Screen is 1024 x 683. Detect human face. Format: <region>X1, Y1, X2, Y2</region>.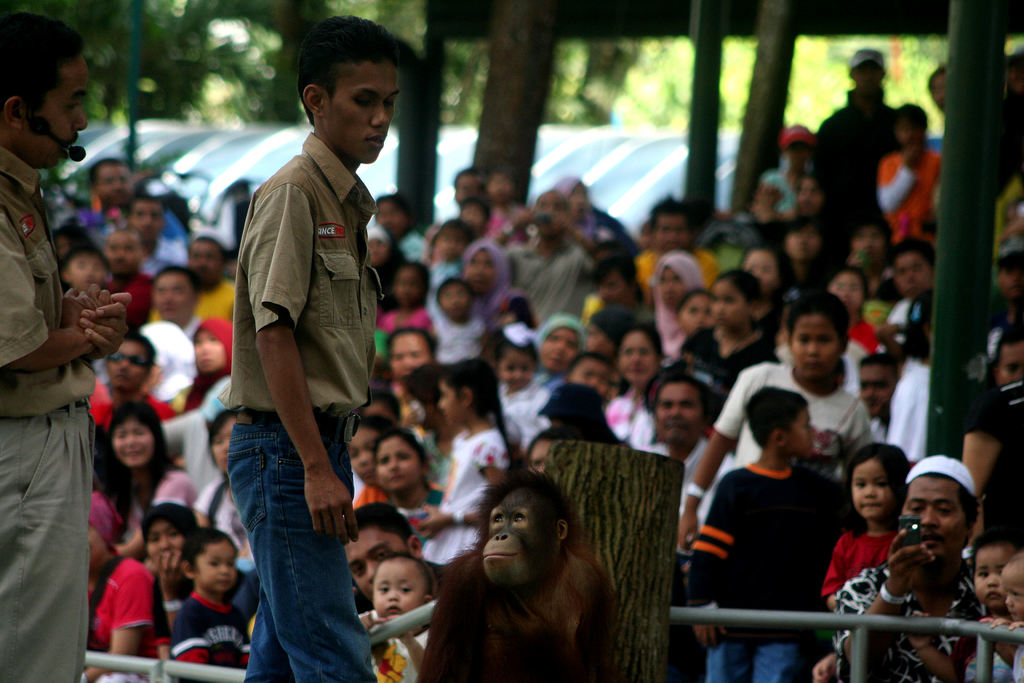
<region>347, 525, 416, 593</region>.
